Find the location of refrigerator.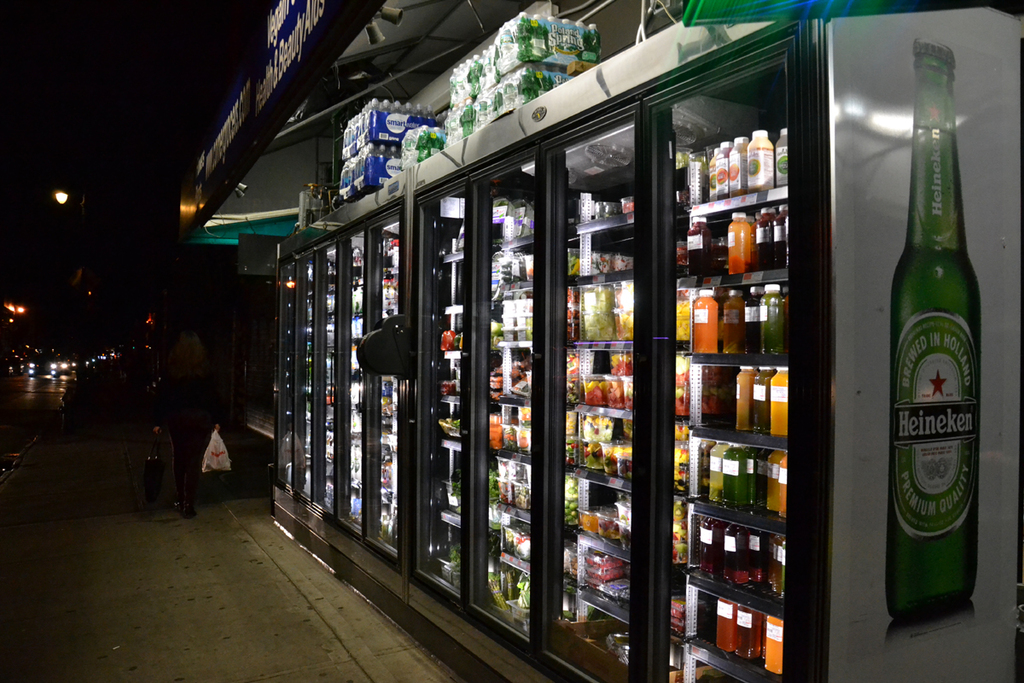
Location: 273, 19, 1020, 682.
